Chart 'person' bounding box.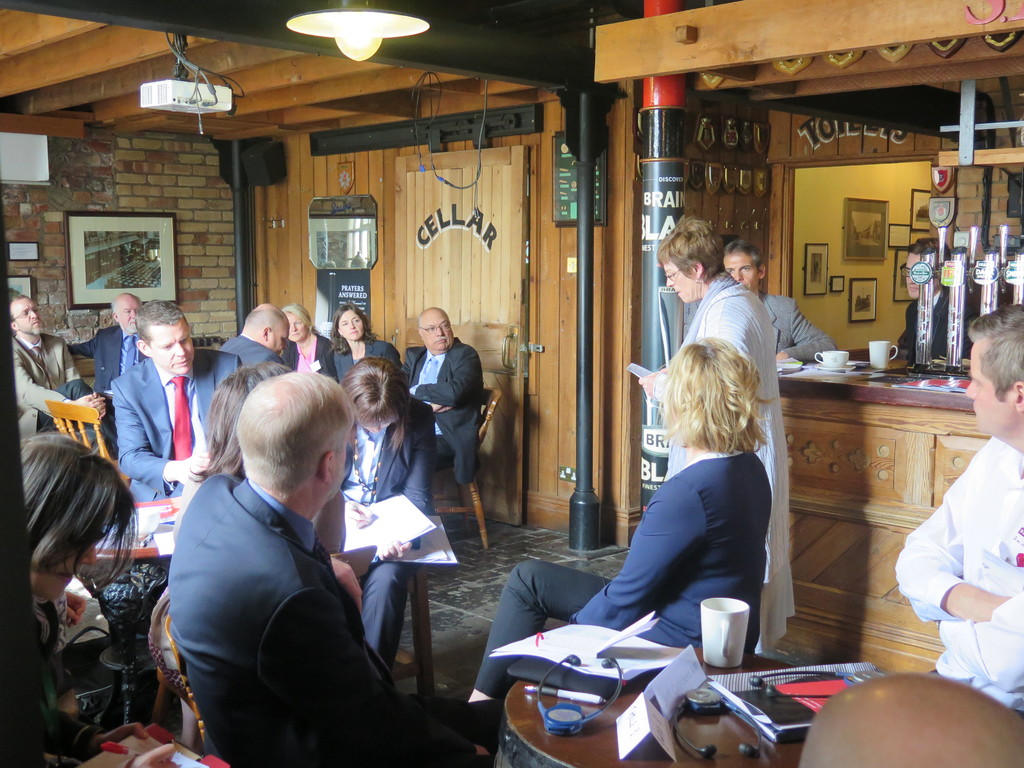
Charted: x1=332 y1=301 x2=405 y2=389.
